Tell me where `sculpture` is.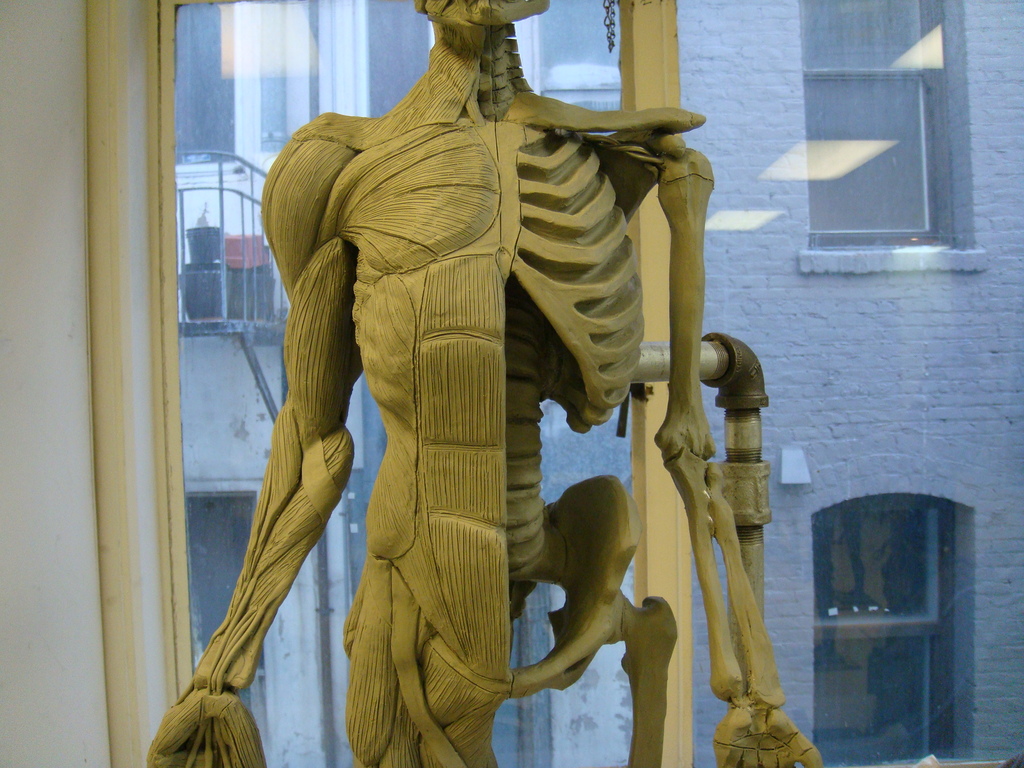
`sculpture` is at [221, 0, 867, 767].
